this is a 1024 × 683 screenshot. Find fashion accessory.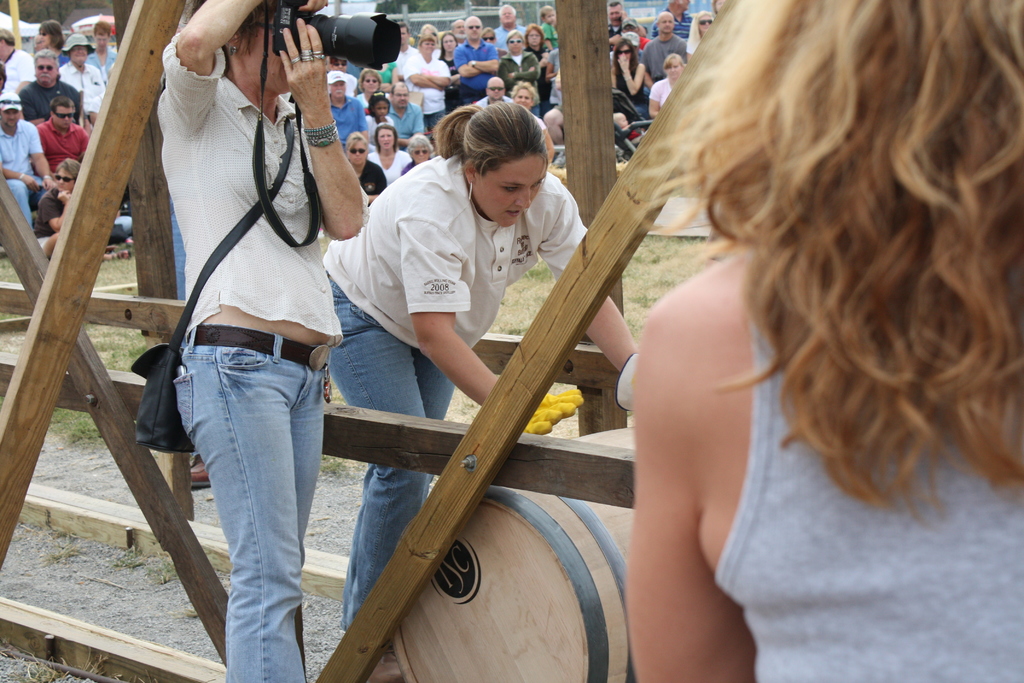
Bounding box: 60:33:97:54.
